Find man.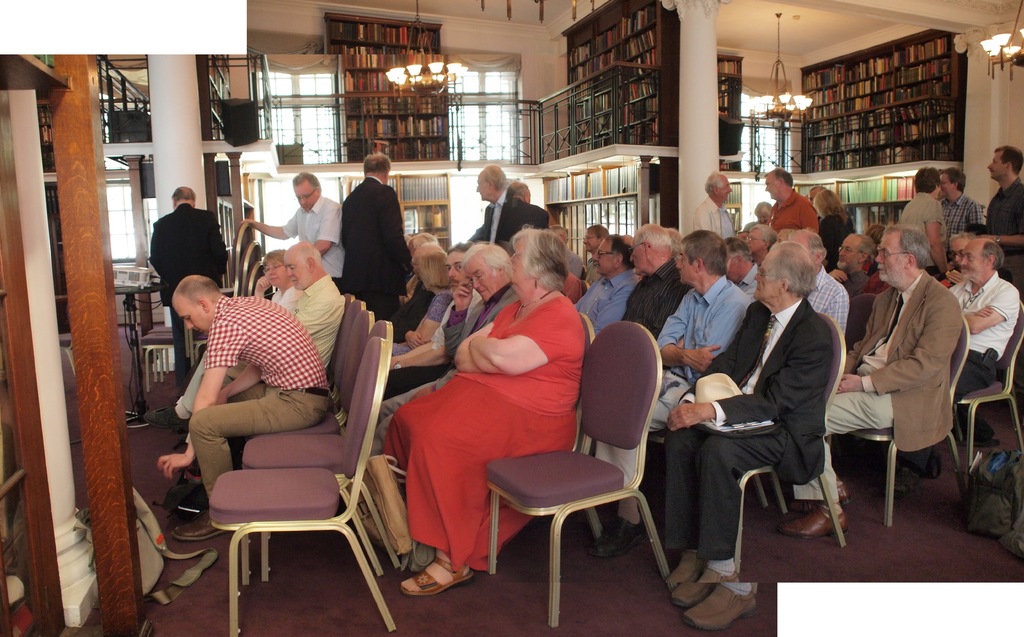
497, 181, 551, 239.
